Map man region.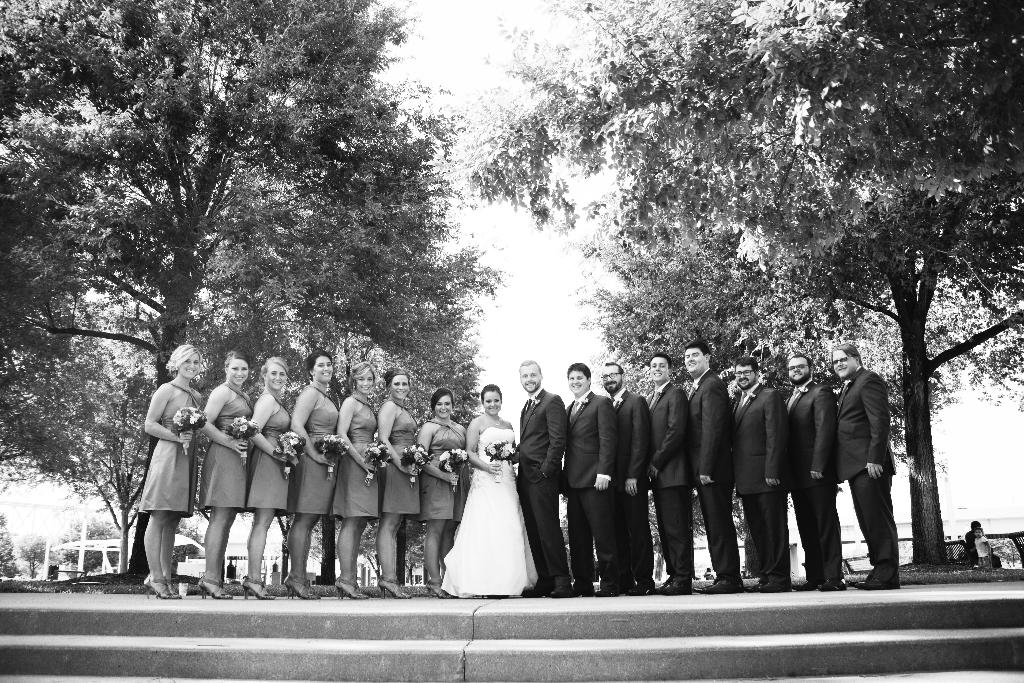
Mapped to locate(561, 361, 620, 598).
